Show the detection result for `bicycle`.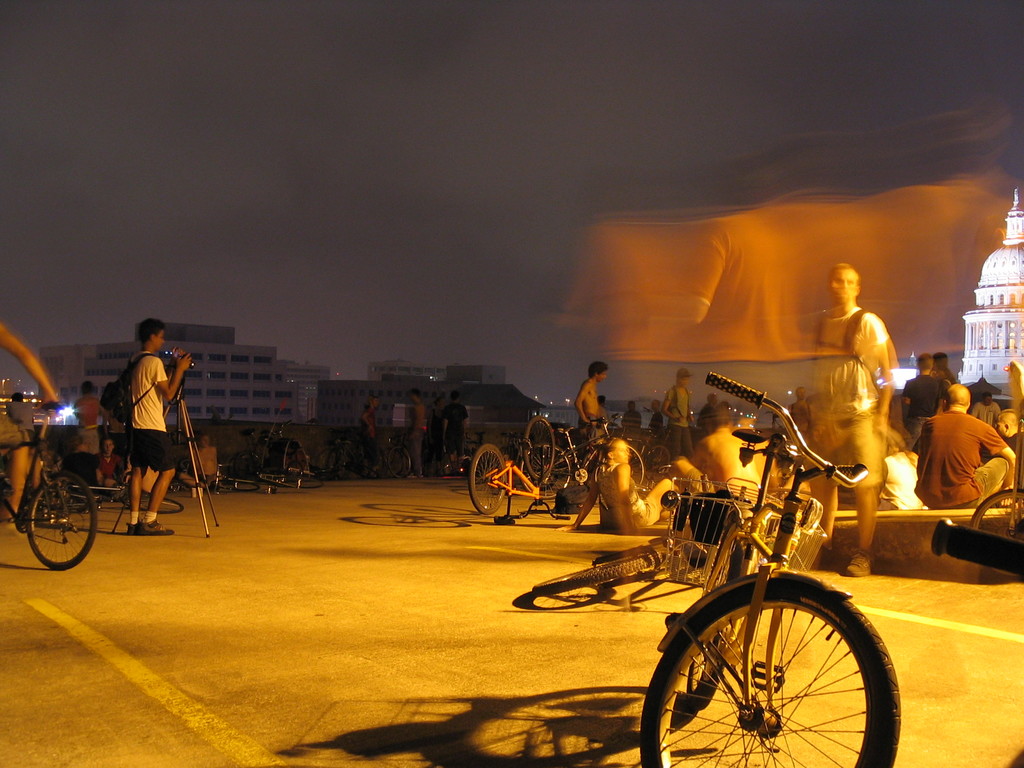
bbox(15, 422, 98, 569).
